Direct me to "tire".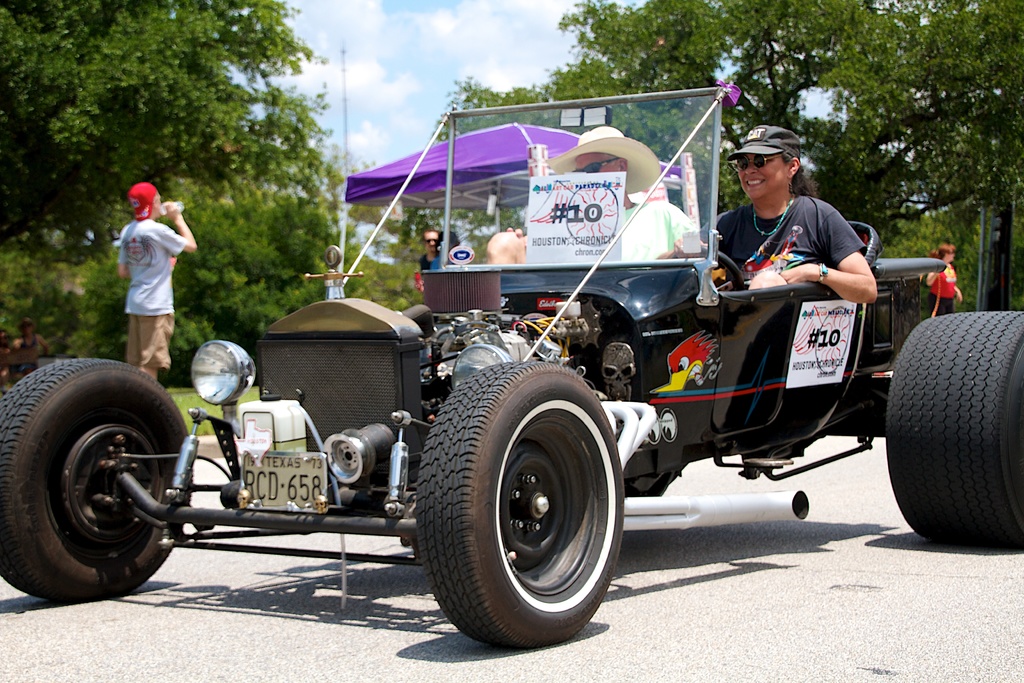
Direction: box=[897, 300, 1019, 538].
